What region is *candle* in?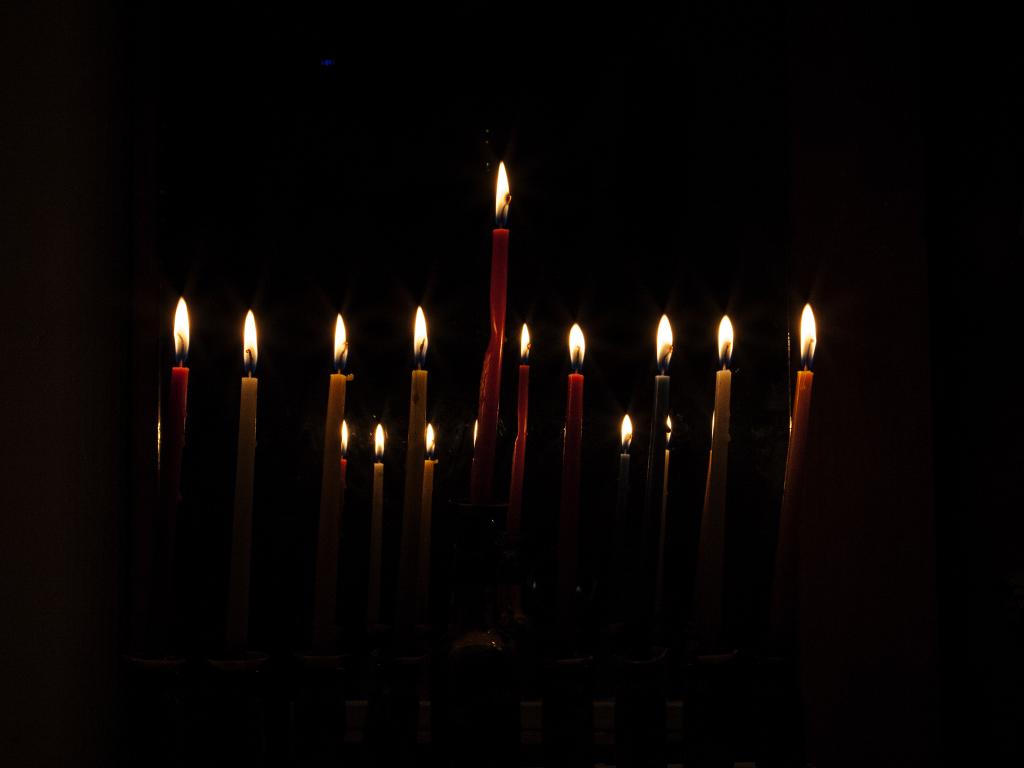
bbox=(342, 419, 348, 479).
